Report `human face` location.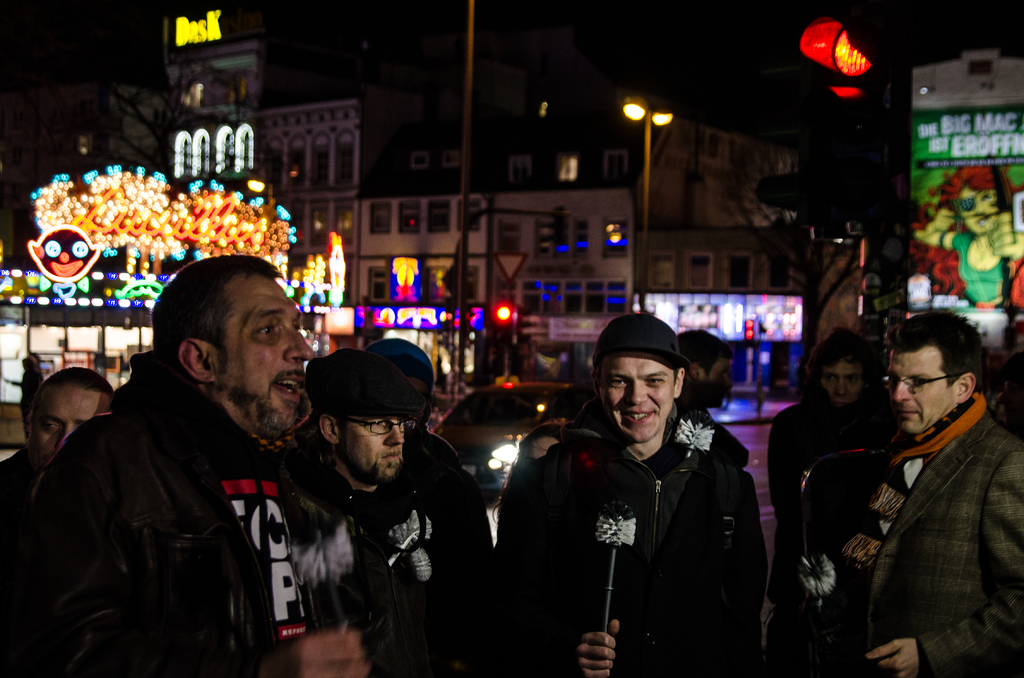
Report: left=33, top=387, right=111, bottom=464.
